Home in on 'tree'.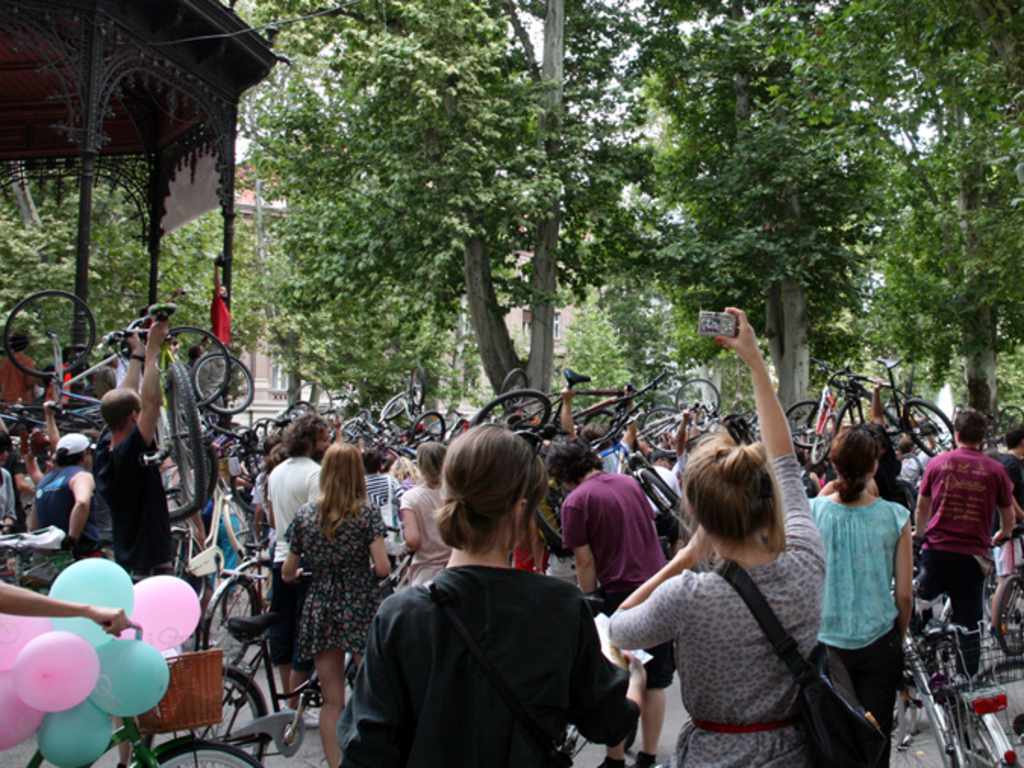
Homed in at bbox=(0, 174, 164, 380).
